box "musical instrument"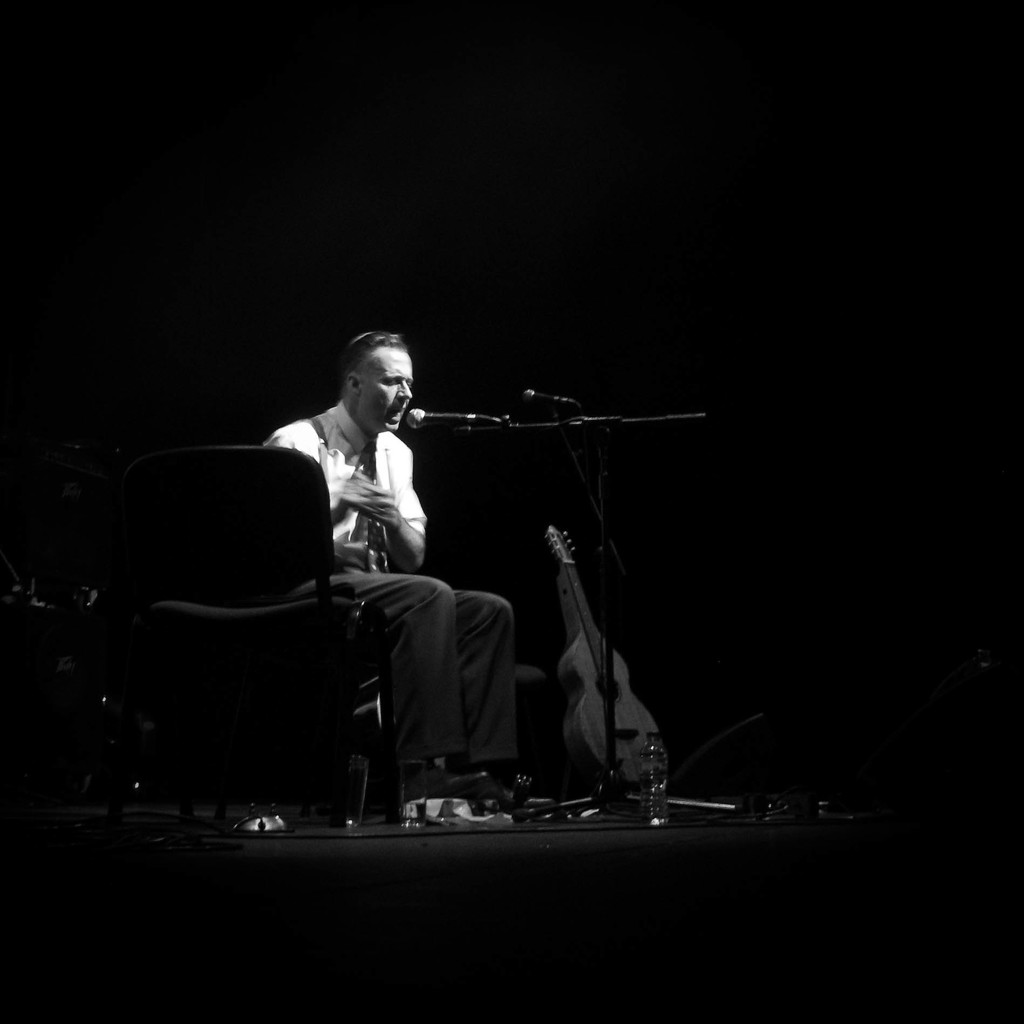
{"left": 557, "top": 521, "right": 673, "bottom": 801}
